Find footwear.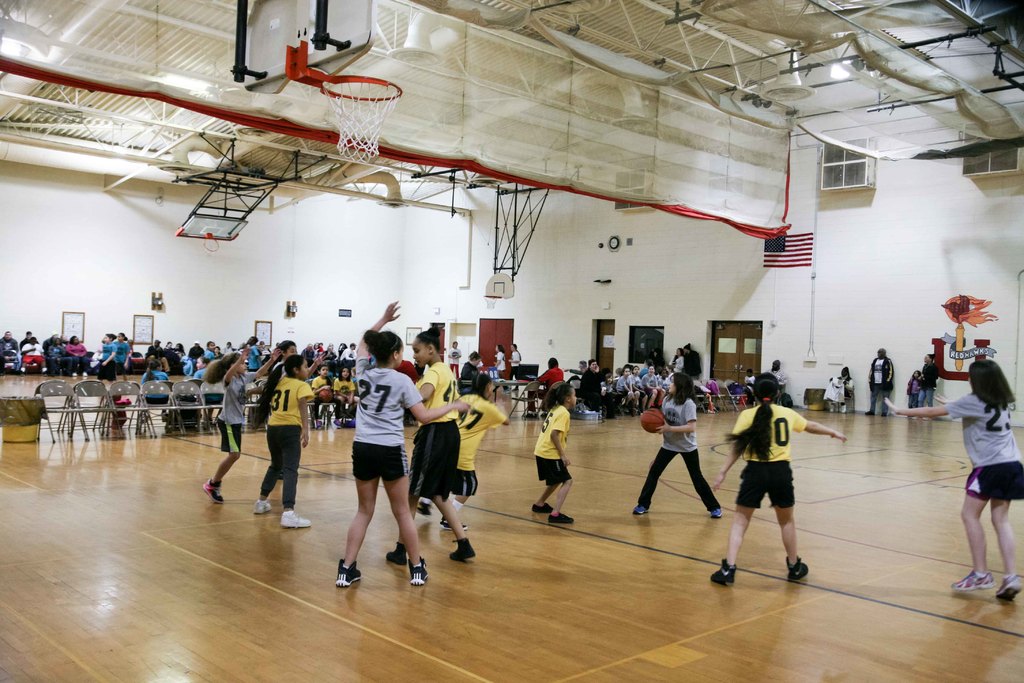
{"x1": 714, "y1": 560, "x2": 735, "y2": 585}.
